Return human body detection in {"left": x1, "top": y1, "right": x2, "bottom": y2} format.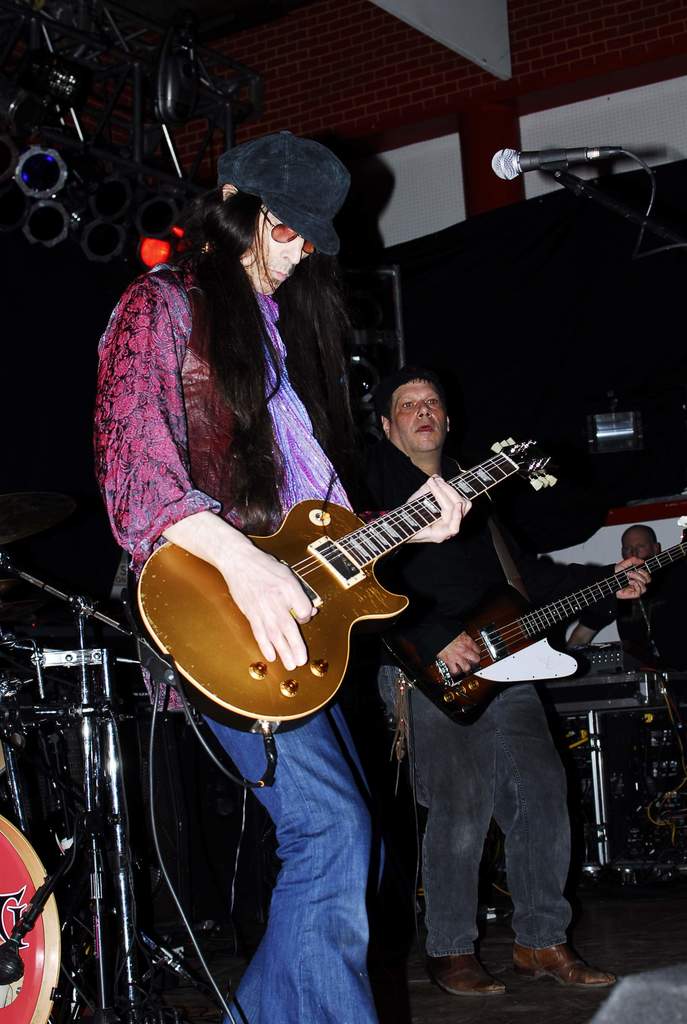
{"left": 120, "top": 162, "right": 502, "bottom": 957}.
